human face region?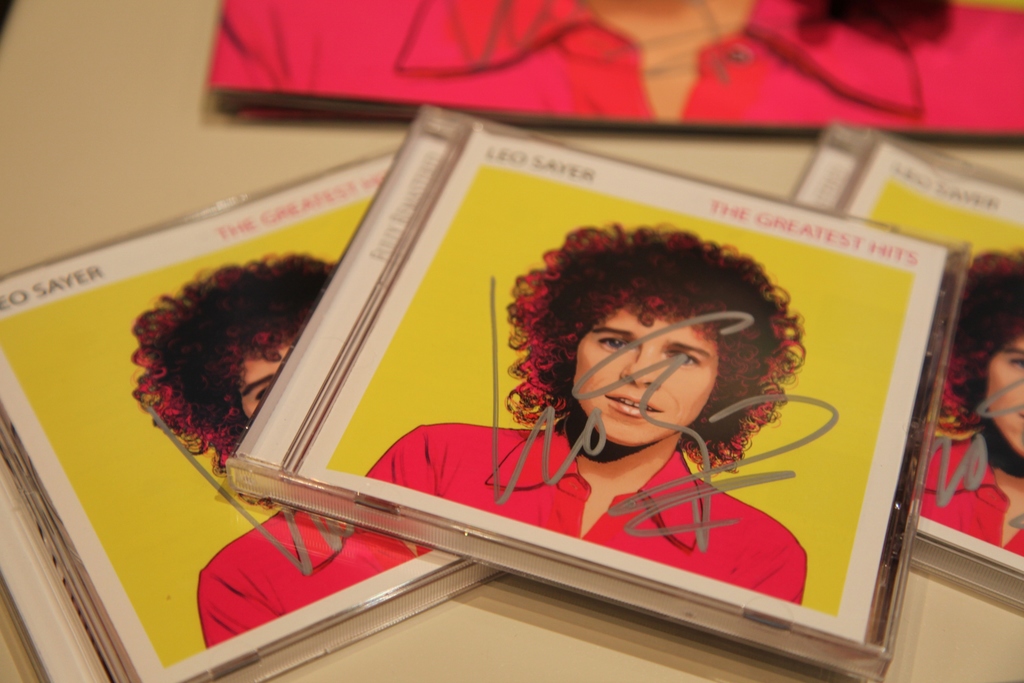
select_region(988, 328, 1023, 454)
